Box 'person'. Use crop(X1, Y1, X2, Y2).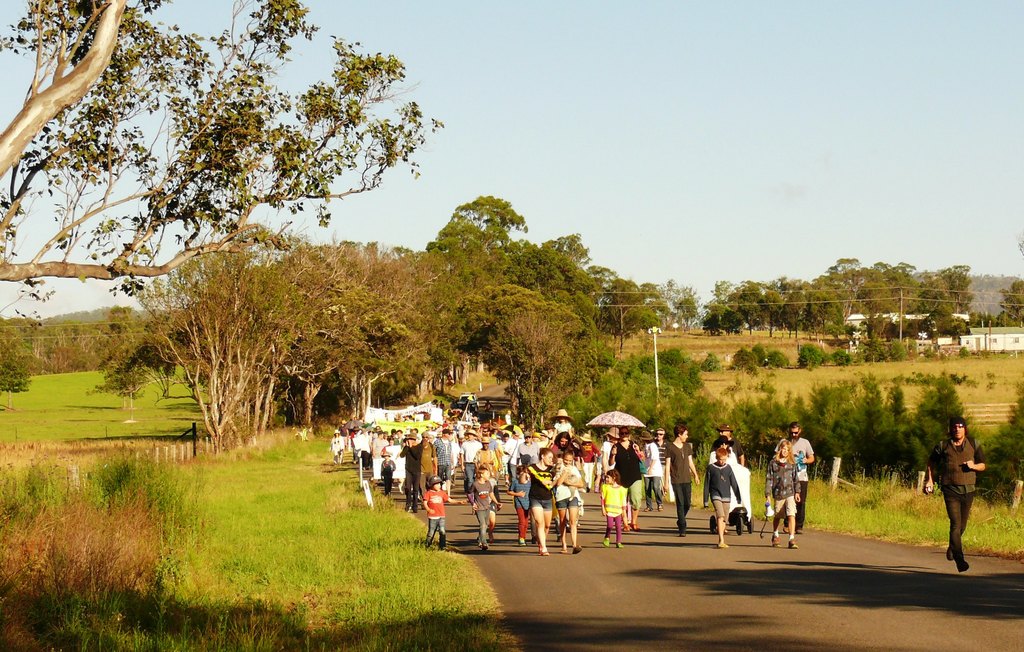
crop(714, 423, 745, 527).
